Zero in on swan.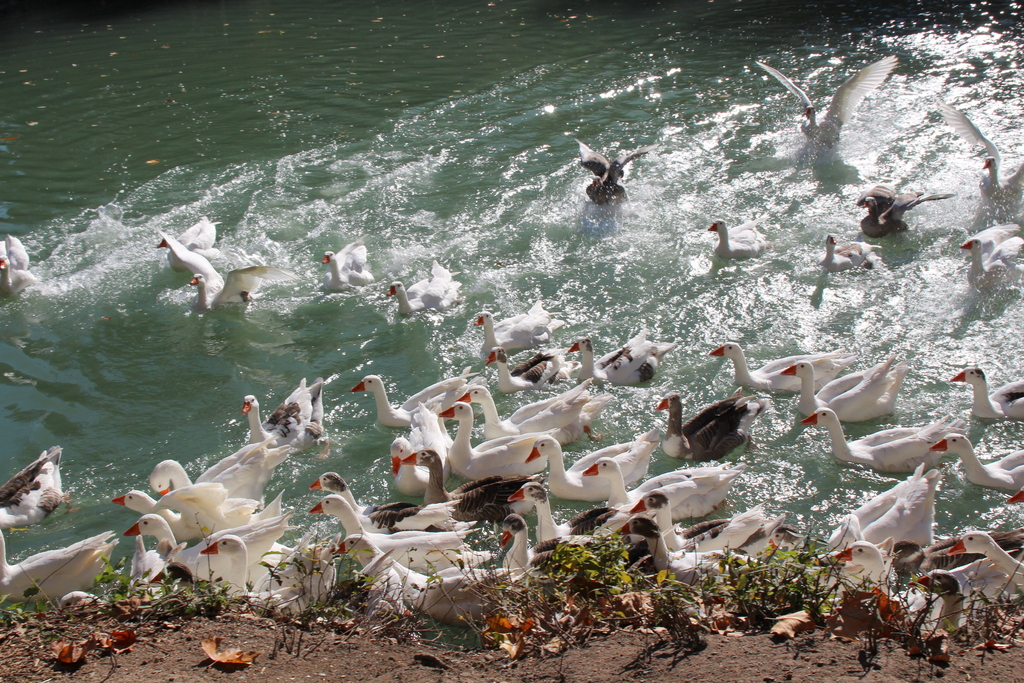
Zeroed in: region(319, 239, 374, 294).
